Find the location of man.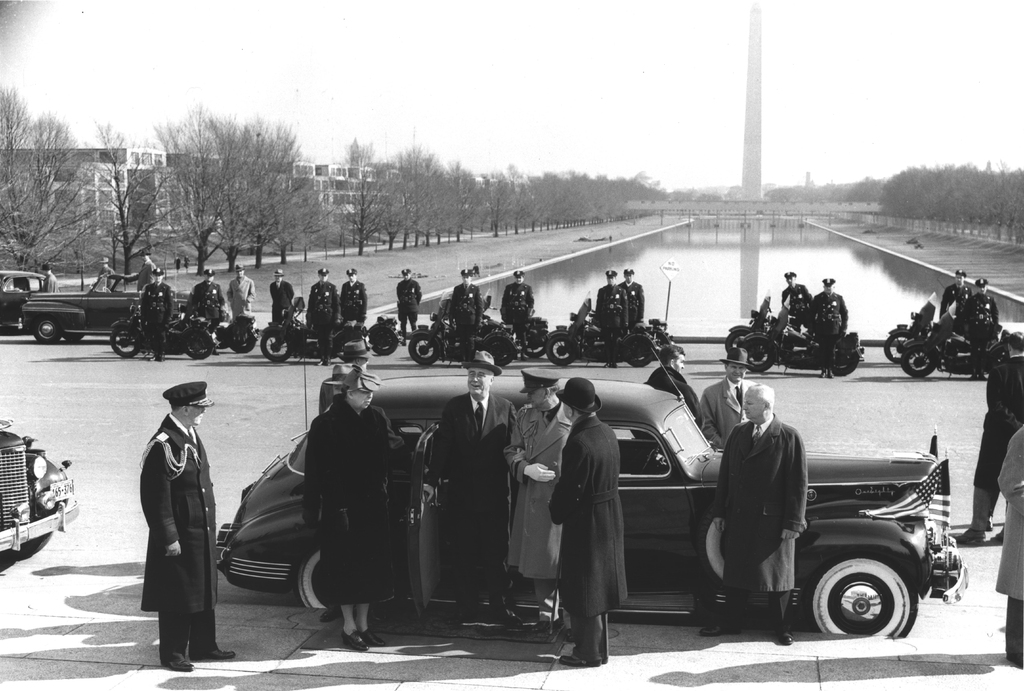
Location: pyautogui.locateOnScreen(593, 270, 632, 366).
